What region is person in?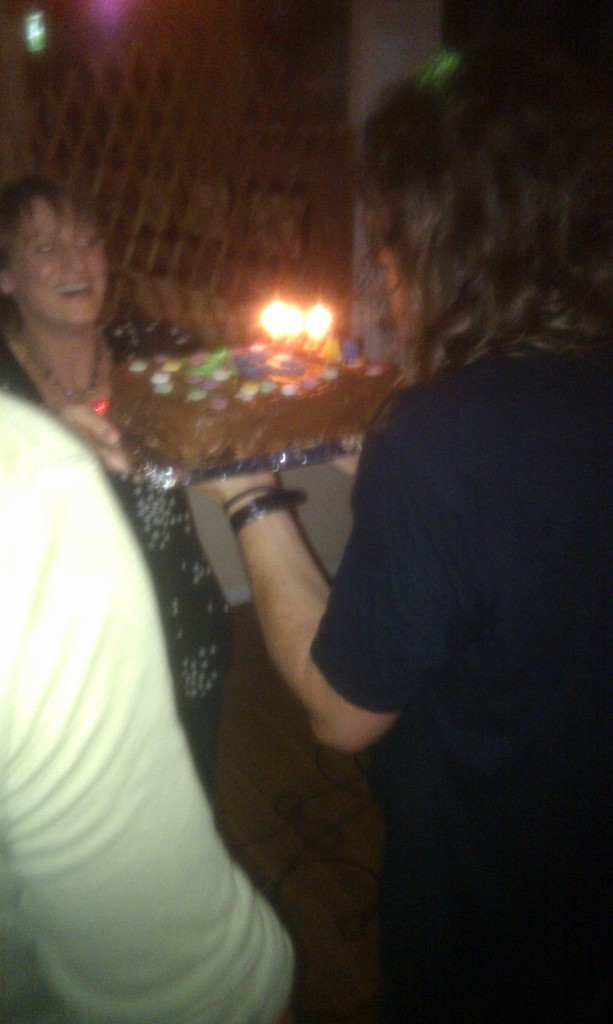
locate(177, 113, 601, 1023).
